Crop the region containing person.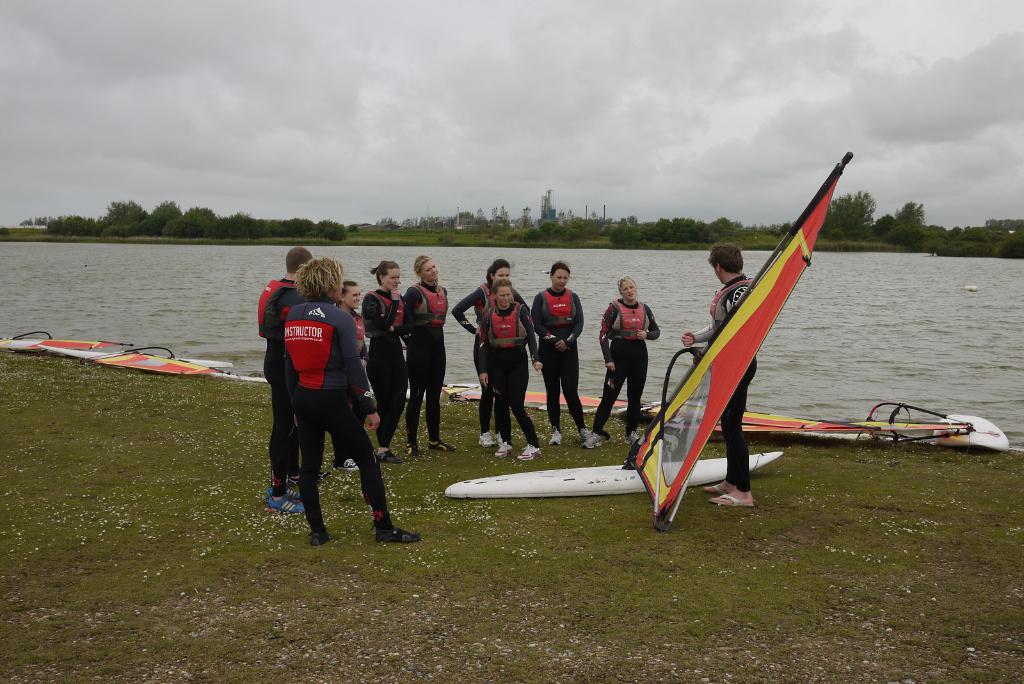
Crop region: [left=583, top=278, right=660, bottom=455].
